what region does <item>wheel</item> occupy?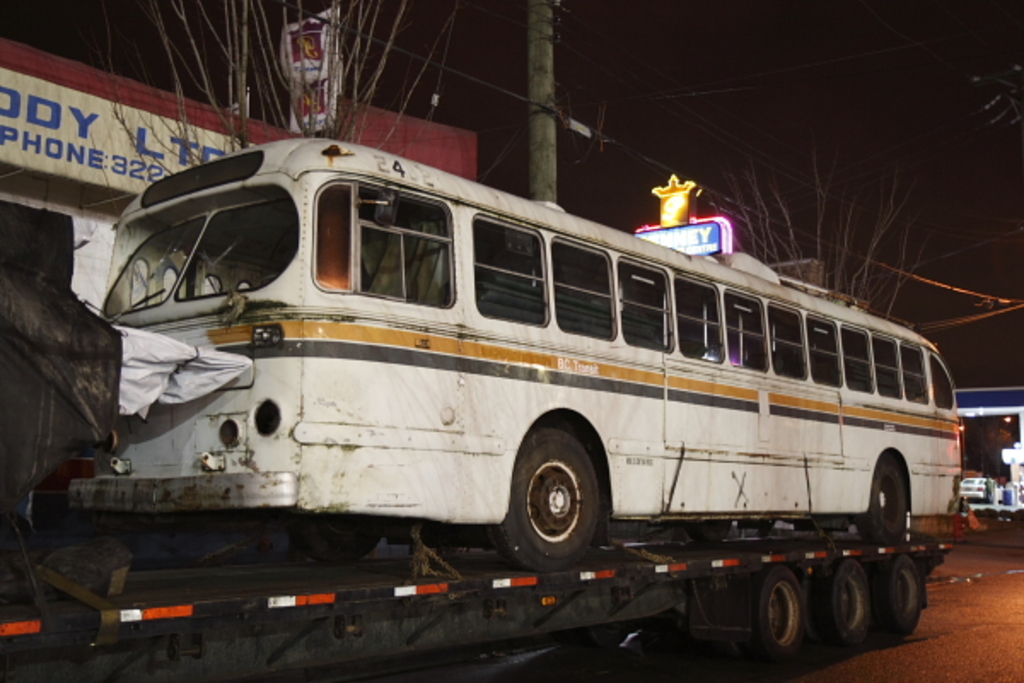
bbox=[877, 552, 922, 642].
